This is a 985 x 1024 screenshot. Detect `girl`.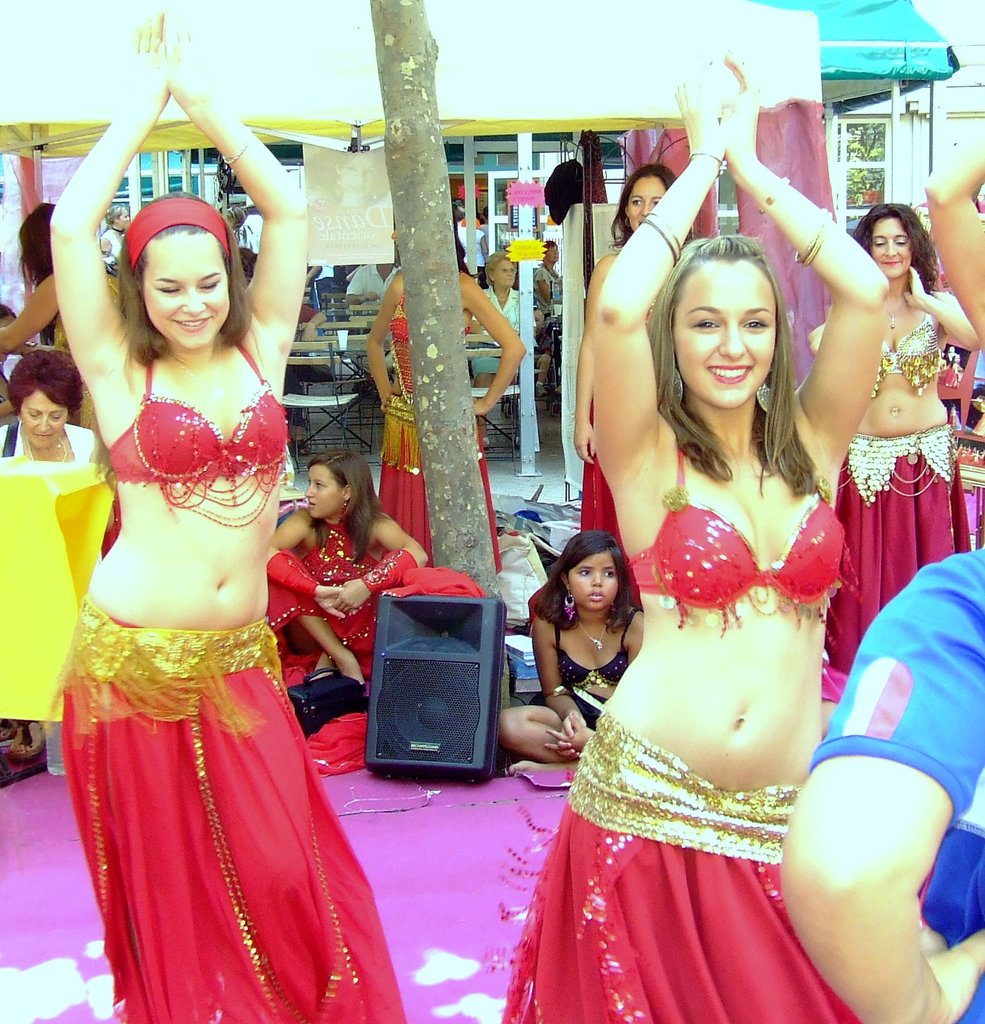
l=493, t=37, r=886, b=1022.
